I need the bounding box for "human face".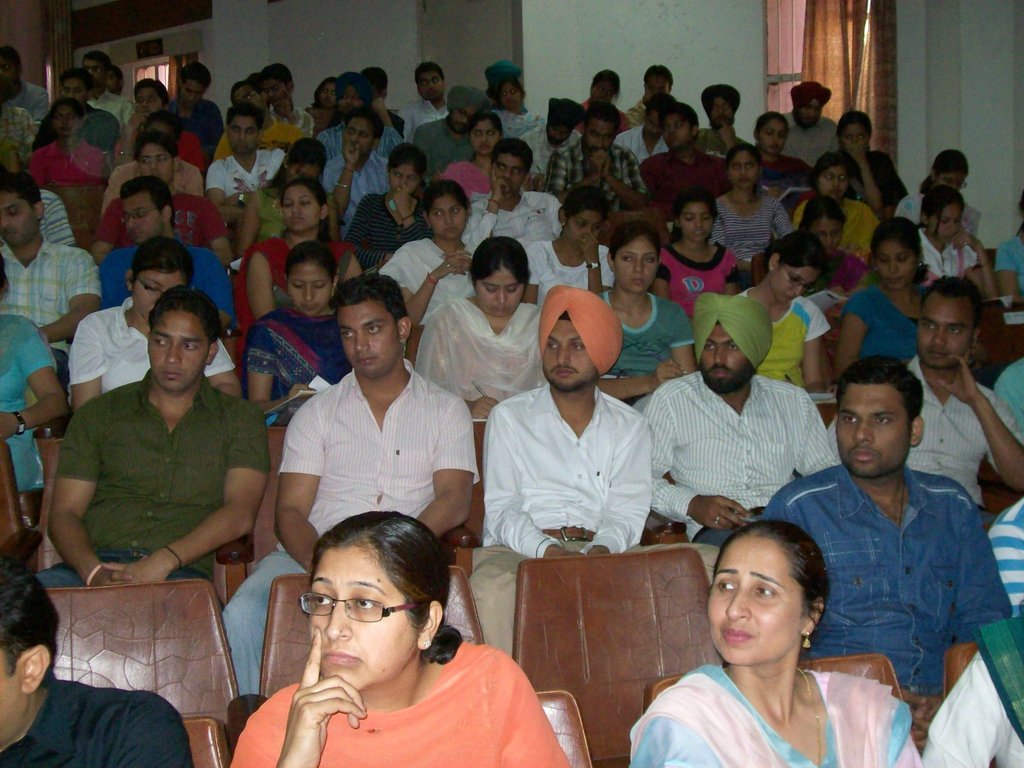
Here it is: bbox(794, 95, 820, 125).
